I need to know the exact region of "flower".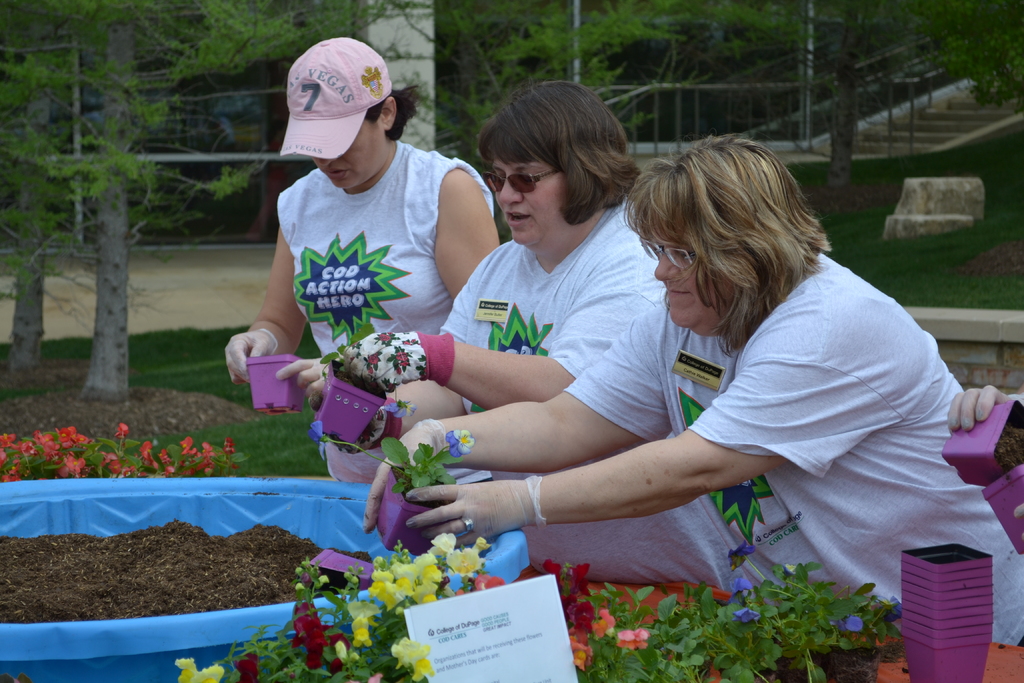
Region: x1=398, y1=349, x2=407, y2=363.
